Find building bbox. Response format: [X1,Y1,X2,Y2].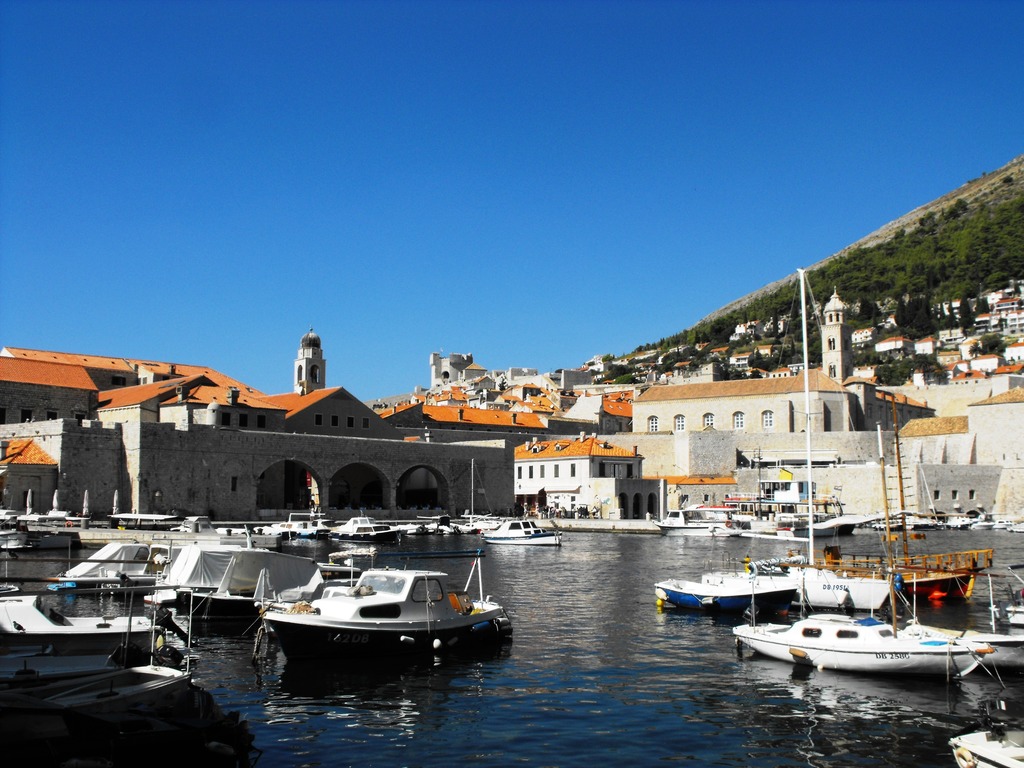
[0,364,99,426].
